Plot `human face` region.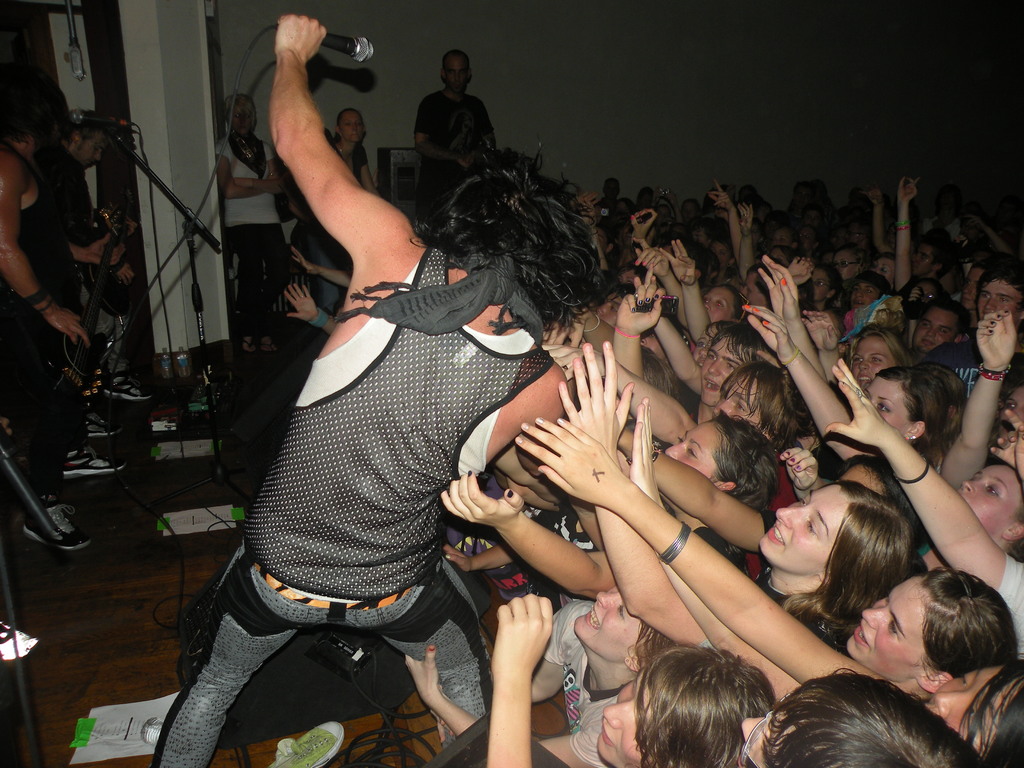
Plotted at 79, 131, 108, 168.
